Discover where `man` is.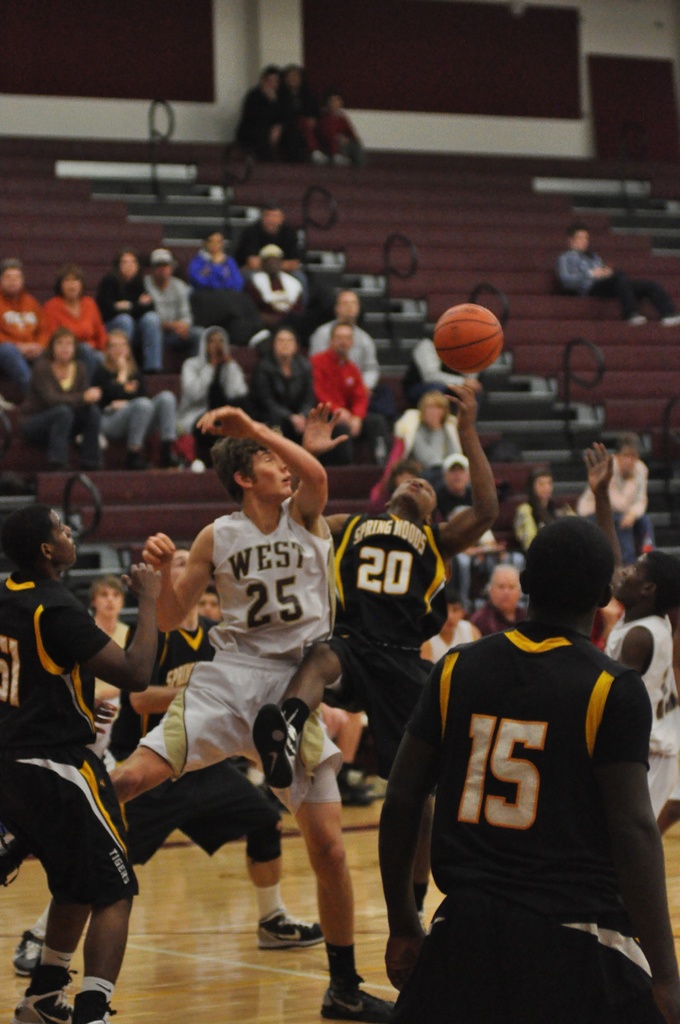
Discovered at [376,514,679,1023].
